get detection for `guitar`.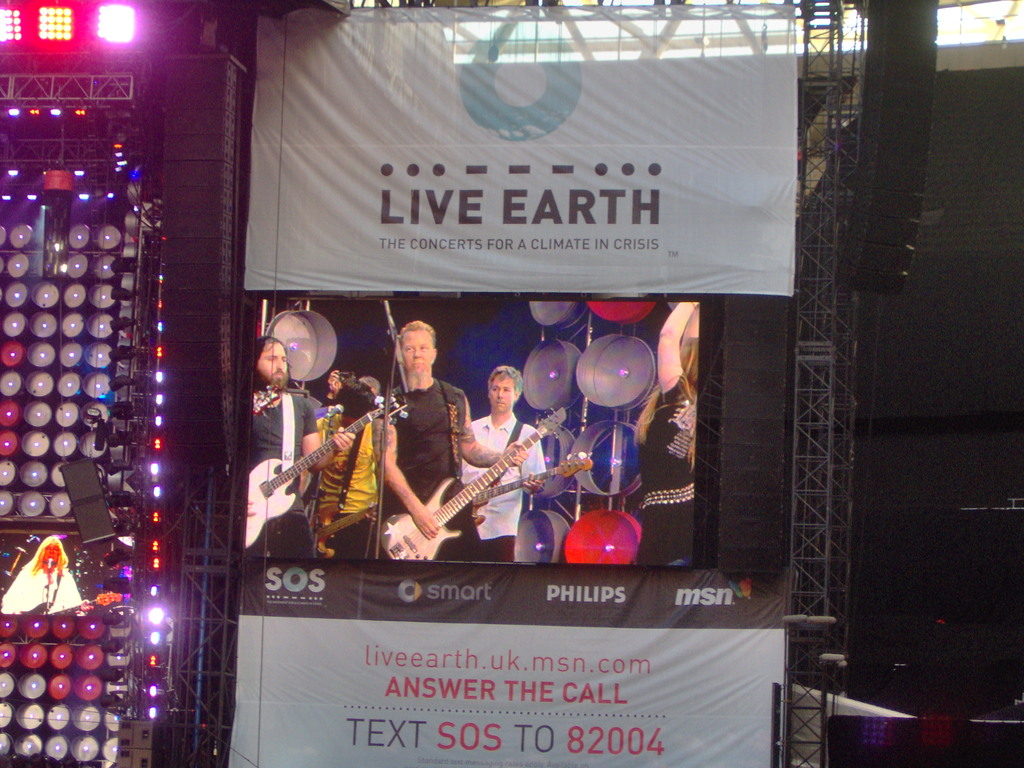
Detection: bbox(246, 393, 410, 554).
